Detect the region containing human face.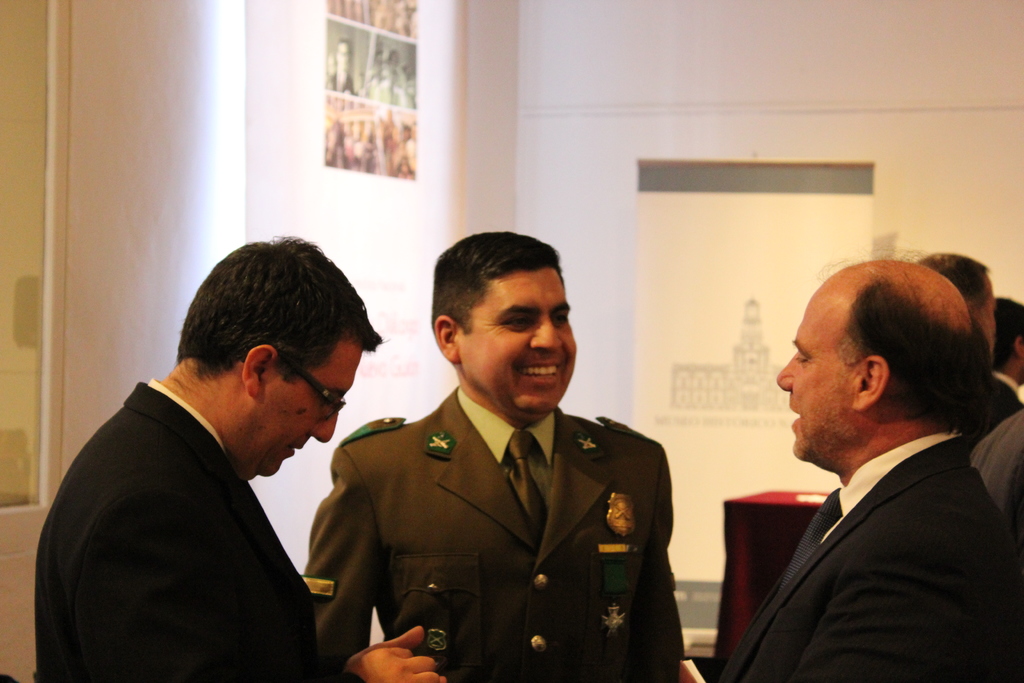
bbox(776, 283, 856, 468).
